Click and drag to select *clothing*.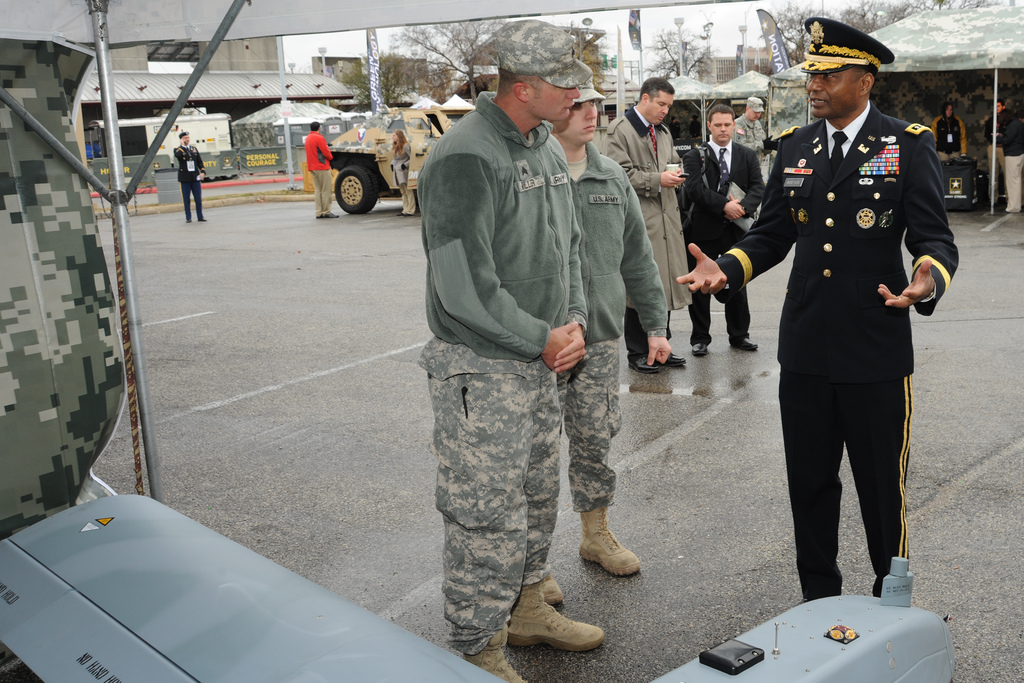
Selection: [x1=671, y1=130, x2=762, y2=342].
